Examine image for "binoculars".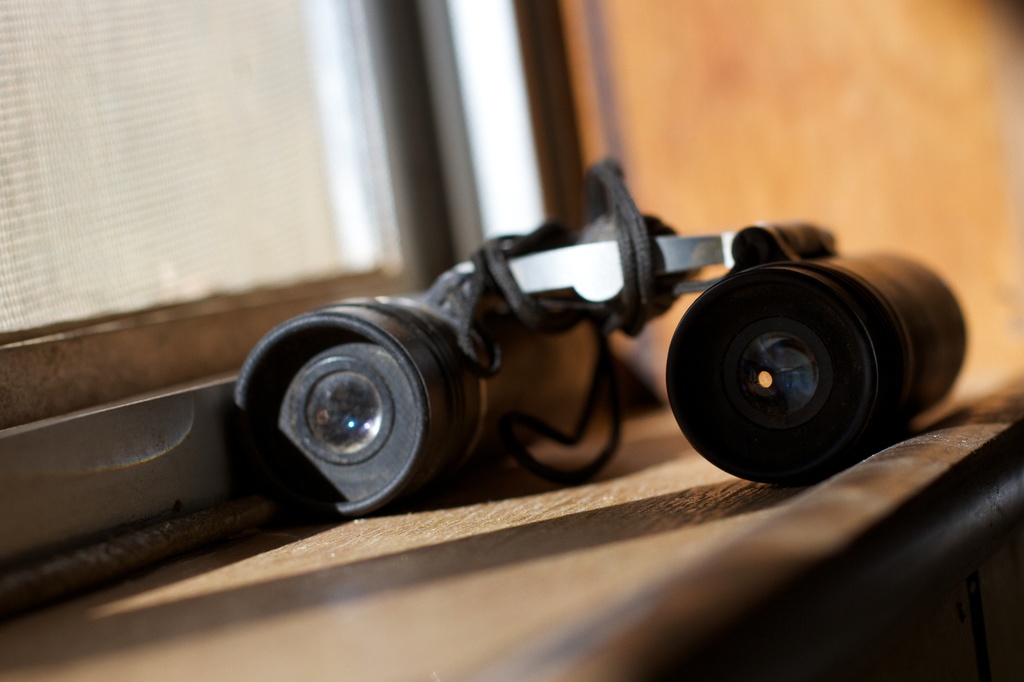
Examination result: (312, 210, 901, 479).
